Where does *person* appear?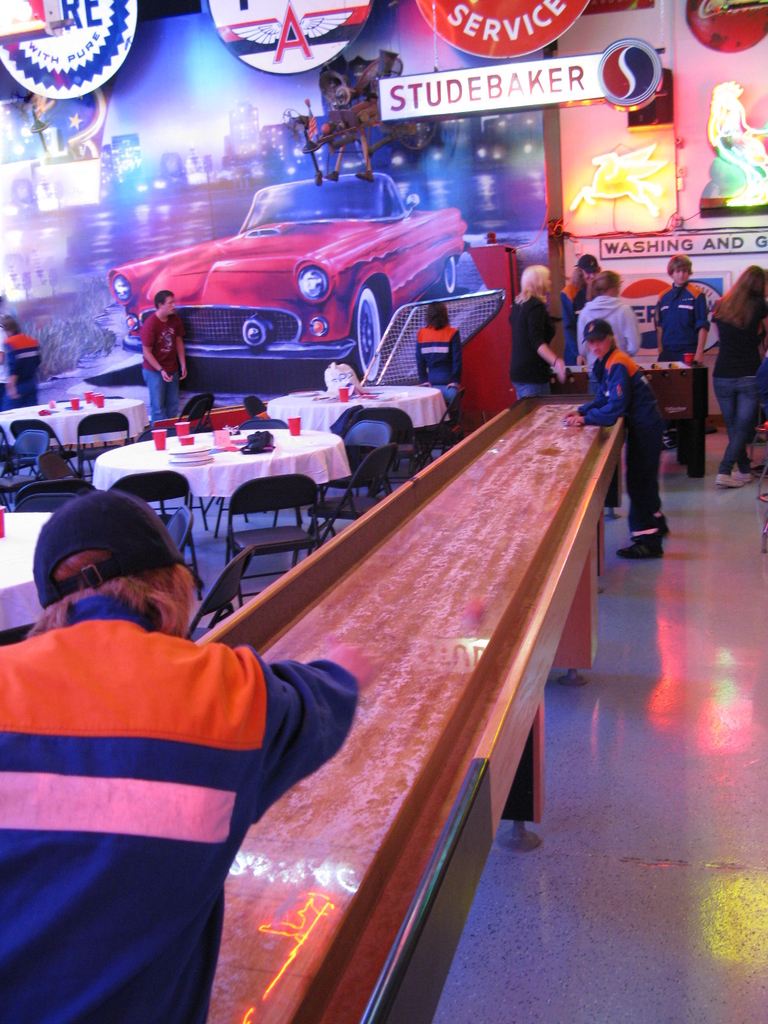
Appears at rect(561, 253, 600, 362).
